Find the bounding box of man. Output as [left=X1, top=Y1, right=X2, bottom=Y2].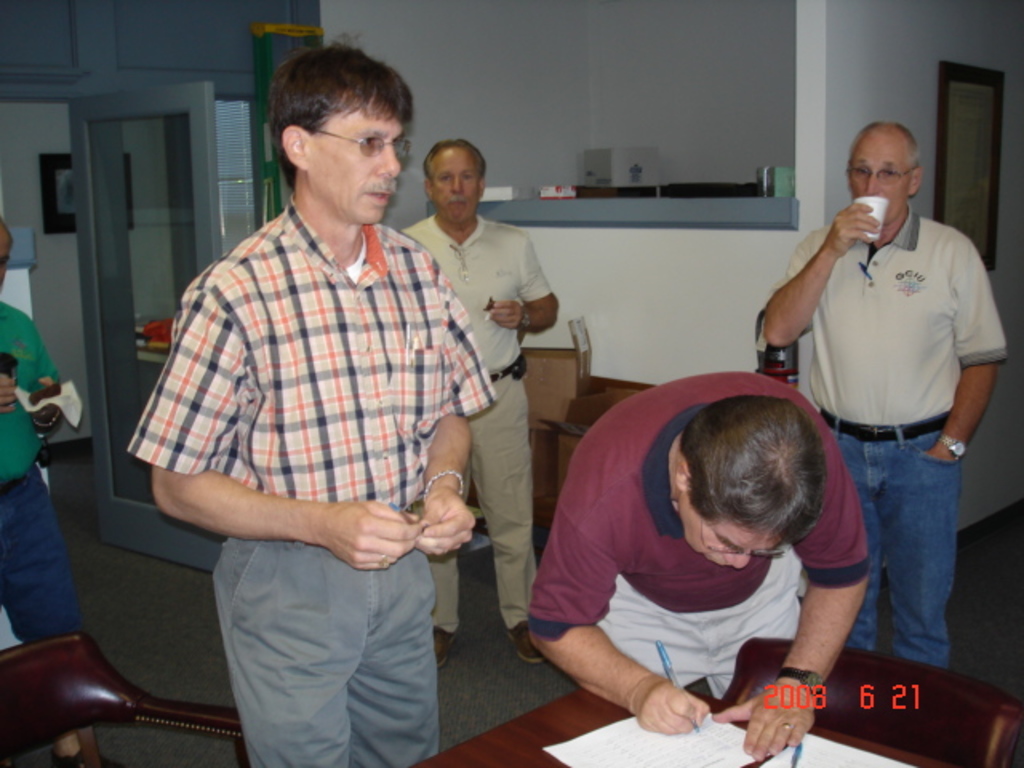
[left=755, top=122, right=1010, bottom=667].
